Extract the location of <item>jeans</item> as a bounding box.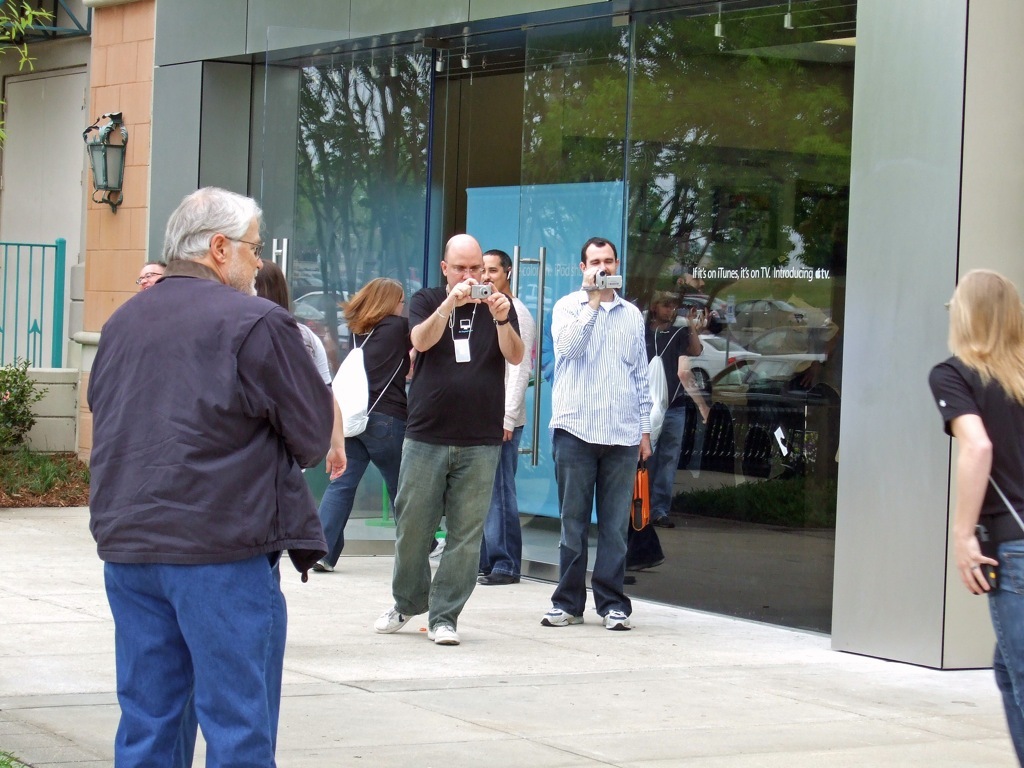
(left=484, top=427, right=523, bottom=570).
